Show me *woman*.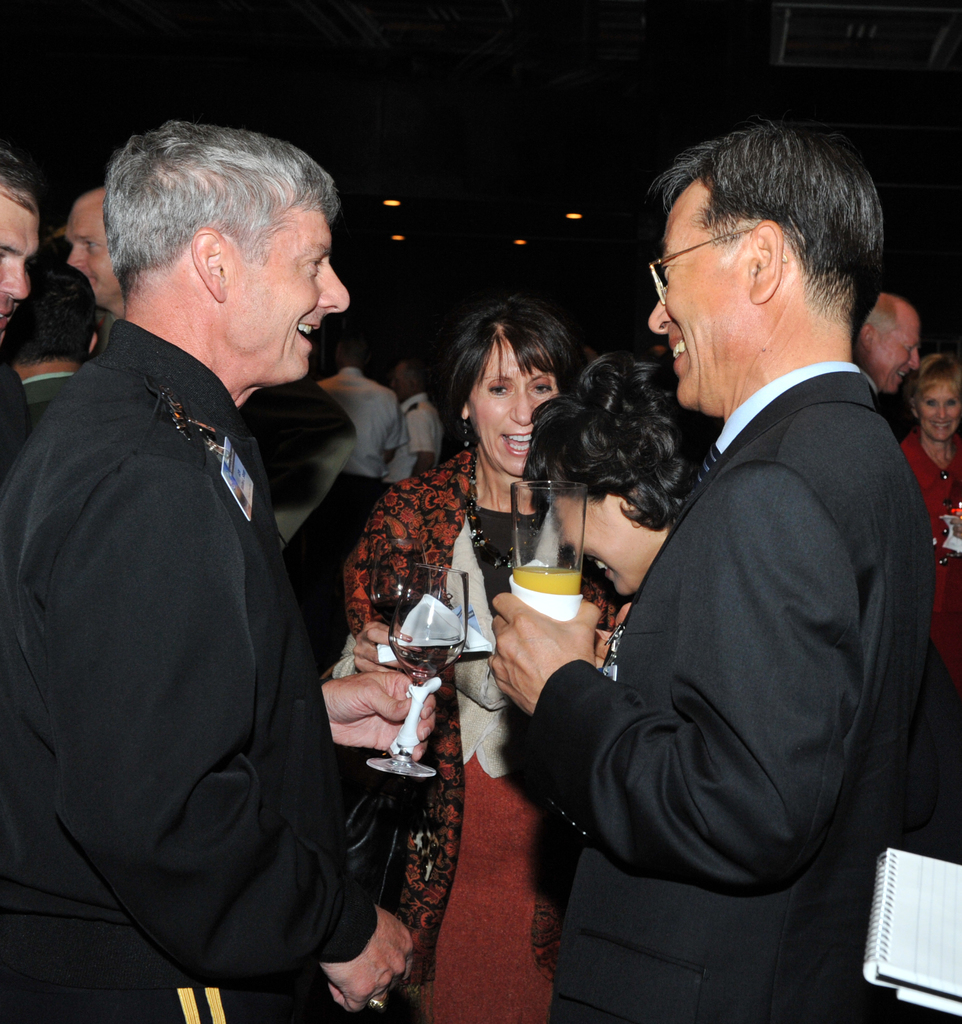
*woman* is here: (524, 350, 712, 672).
